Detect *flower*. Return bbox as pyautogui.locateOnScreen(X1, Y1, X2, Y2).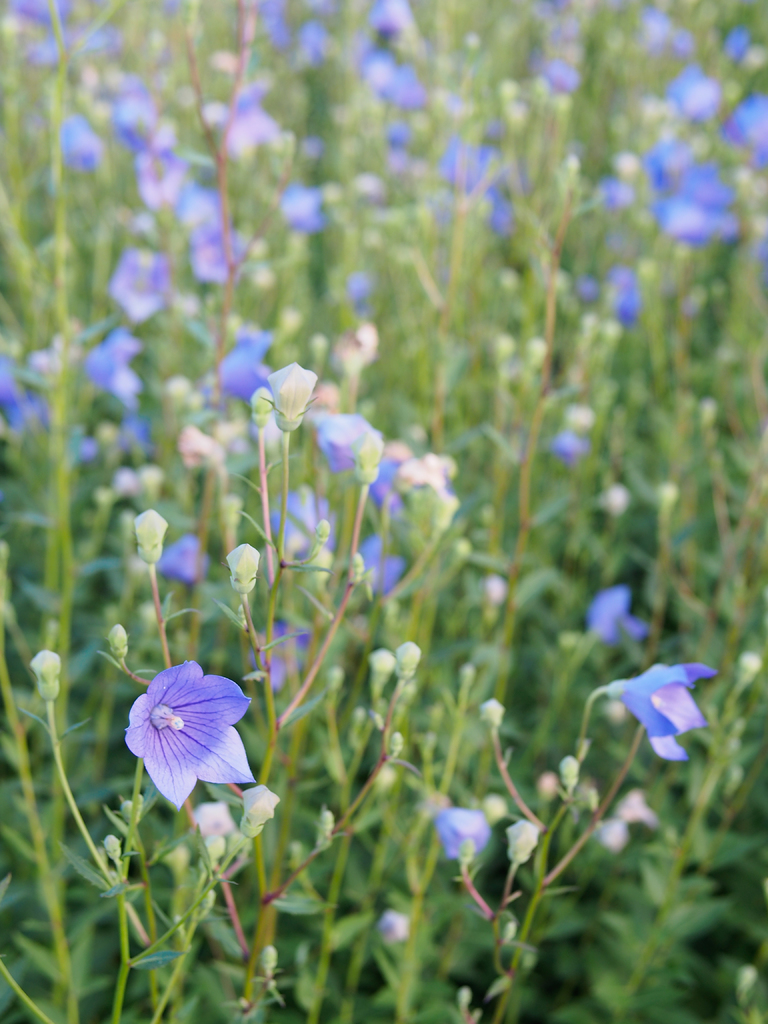
pyautogui.locateOnScreen(261, 491, 349, 570).
